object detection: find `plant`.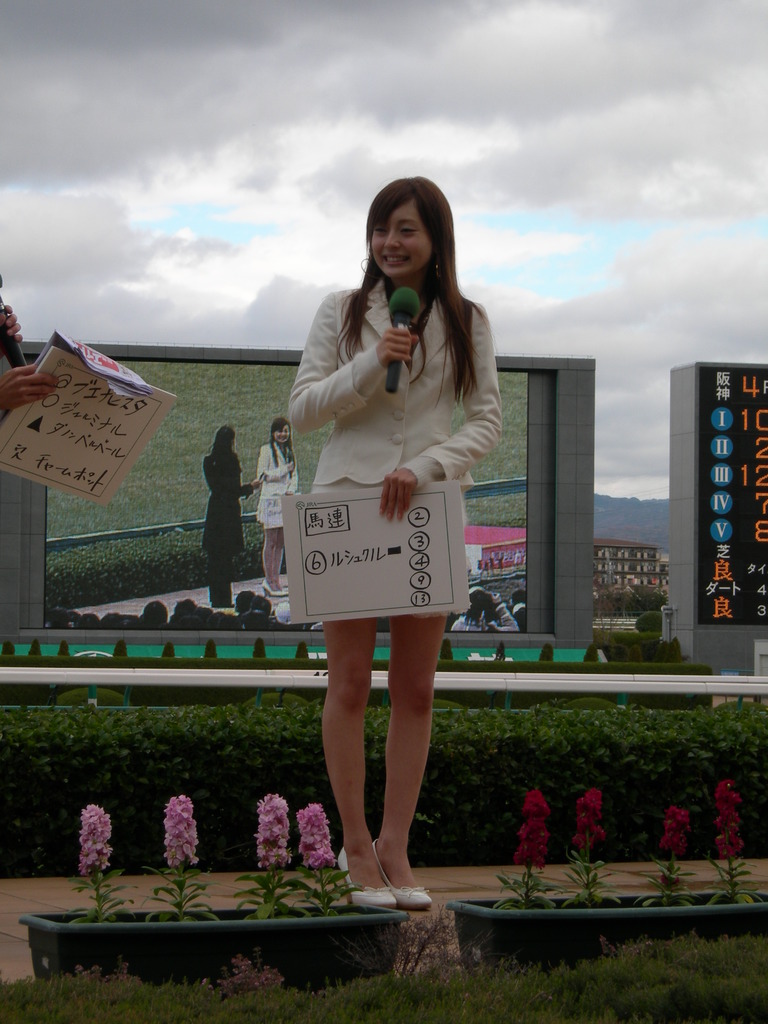
[left=230, top=788, right=301, bottom=925].
